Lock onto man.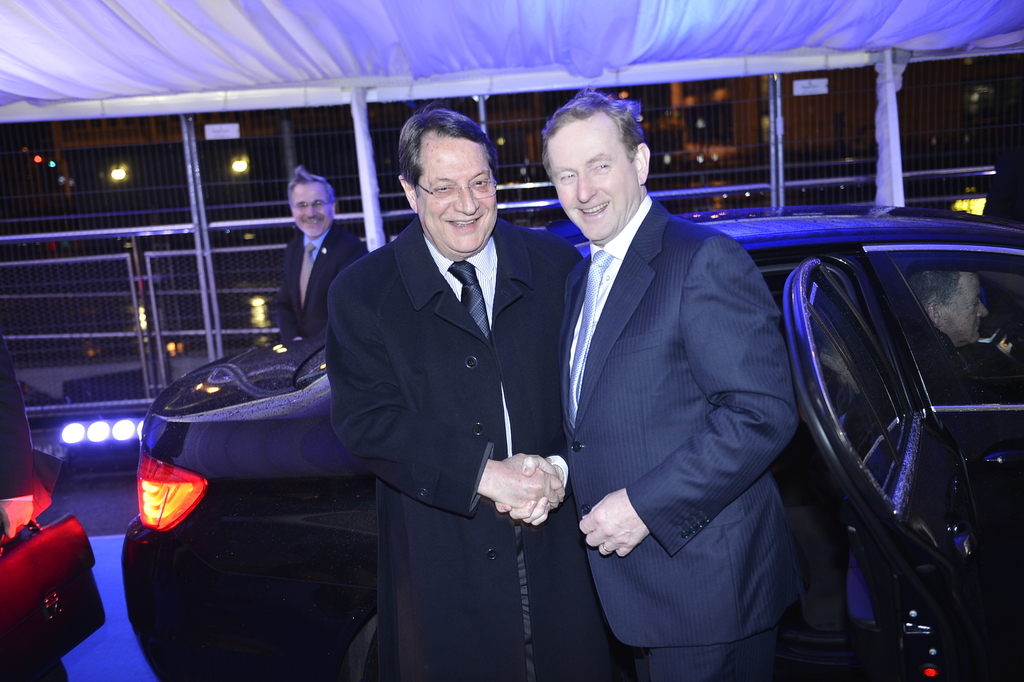
Locked: BBox(325, 106, 621, 681).
